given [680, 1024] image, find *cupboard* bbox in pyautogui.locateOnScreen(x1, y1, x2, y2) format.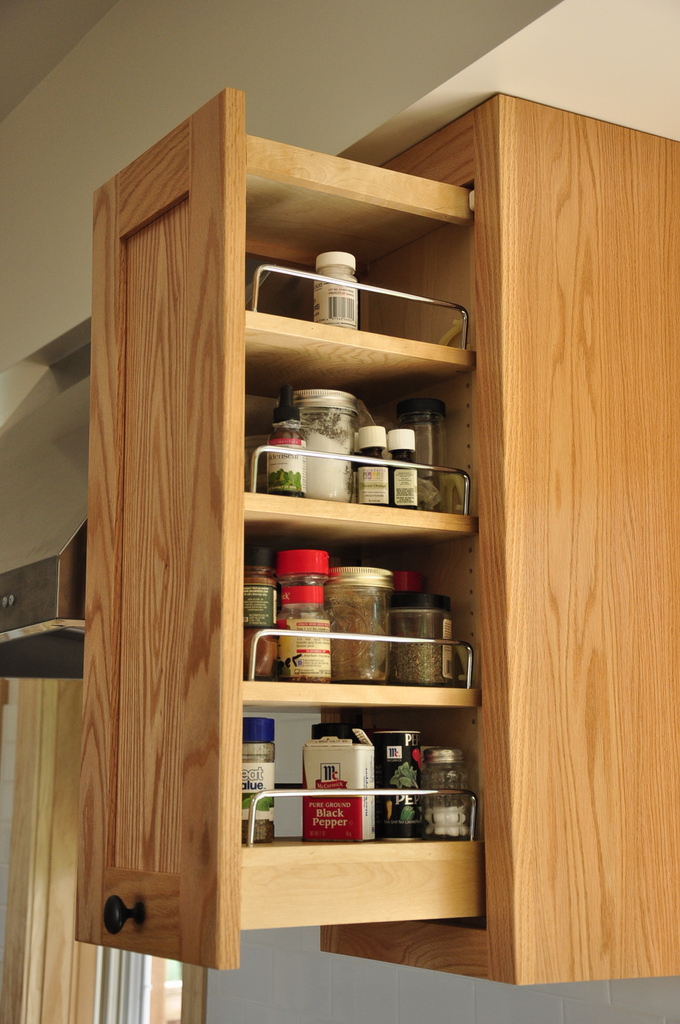
pyautogui.locateOnScreen(70, 78, 679, 1004).
